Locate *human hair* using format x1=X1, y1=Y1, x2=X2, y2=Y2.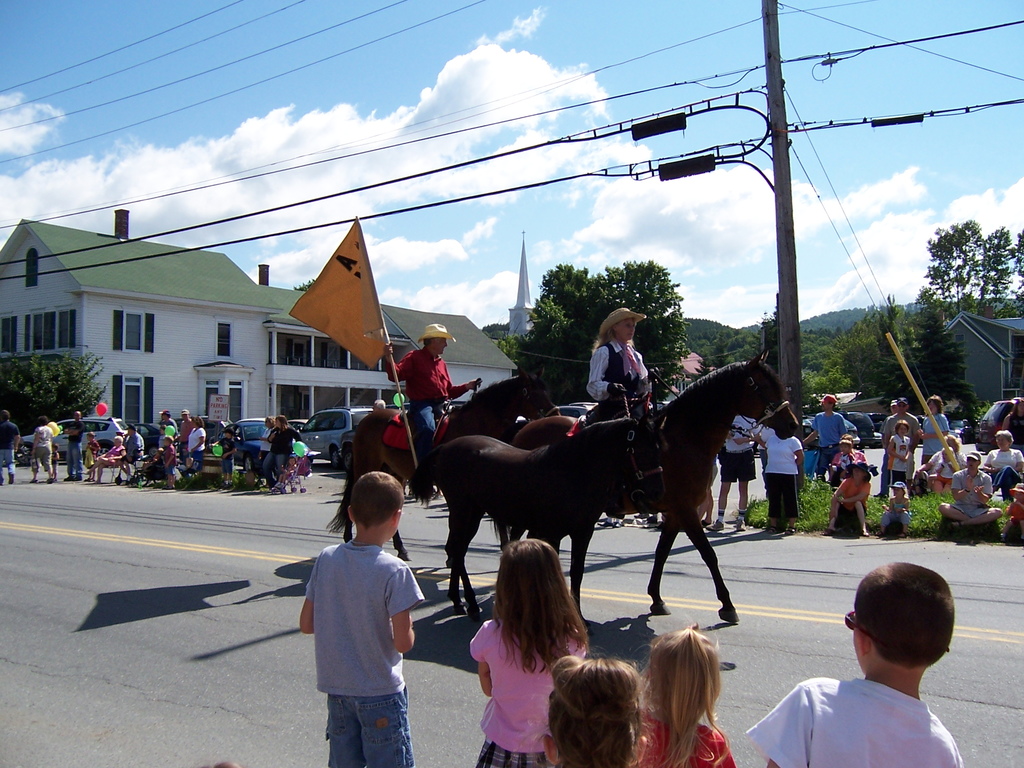
x1=630, y1=627, x2=731, y2=767.
